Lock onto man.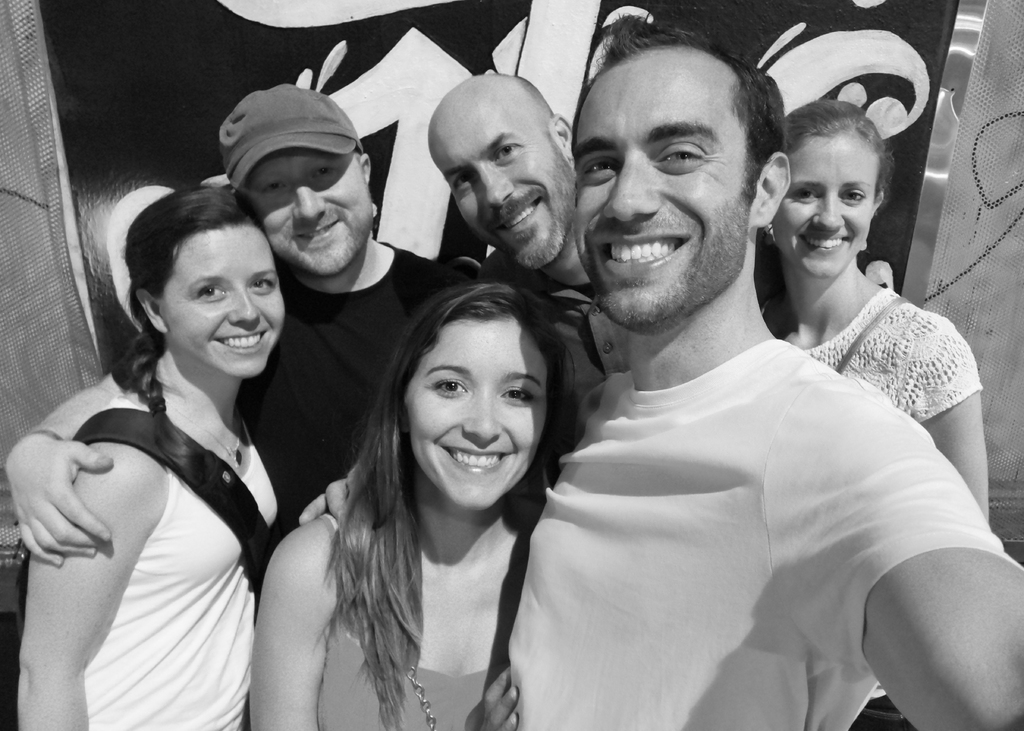
Locked: crop(4, 81, 476, 537).
